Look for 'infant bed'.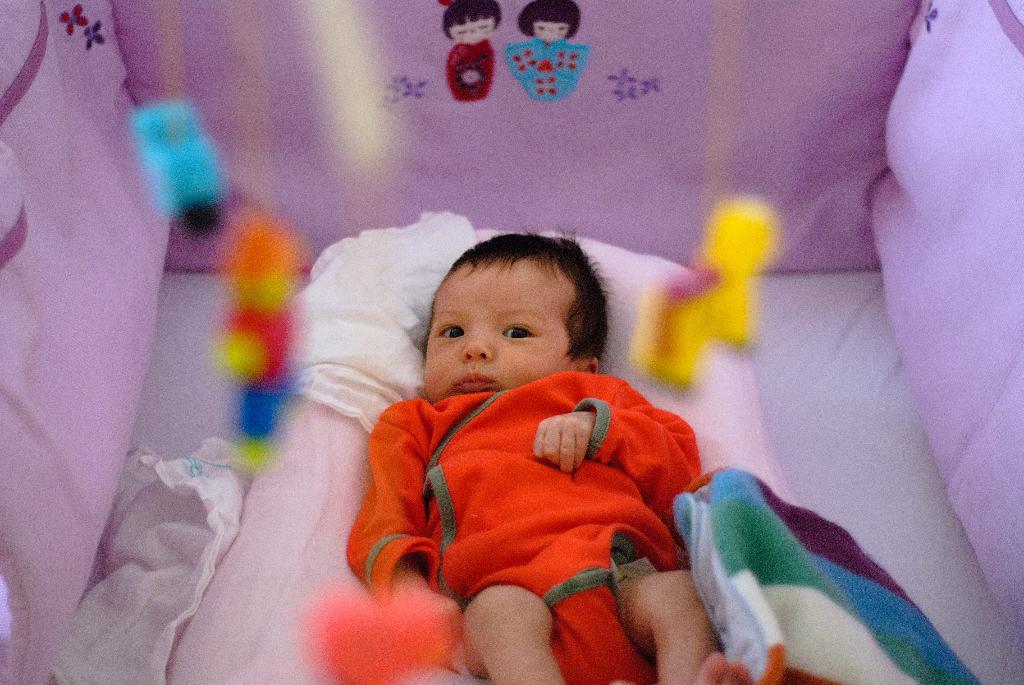
Found: x1=0, y1=0, x2=1023, y2=684.
